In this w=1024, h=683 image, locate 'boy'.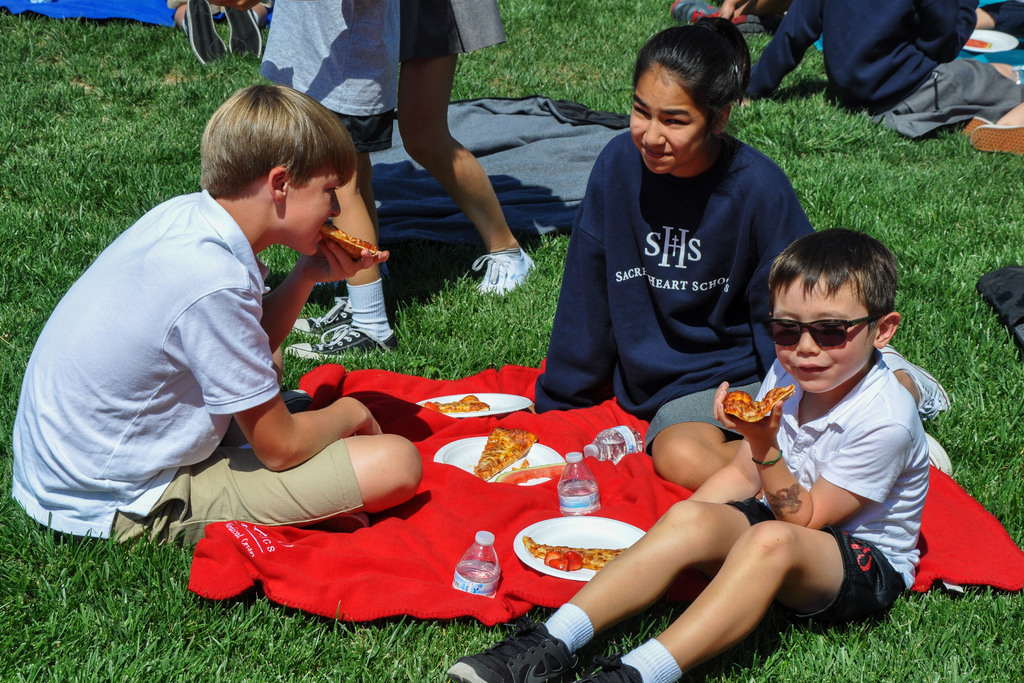
Bounding box: (left=12, top=83, right=425, bottom=548).
